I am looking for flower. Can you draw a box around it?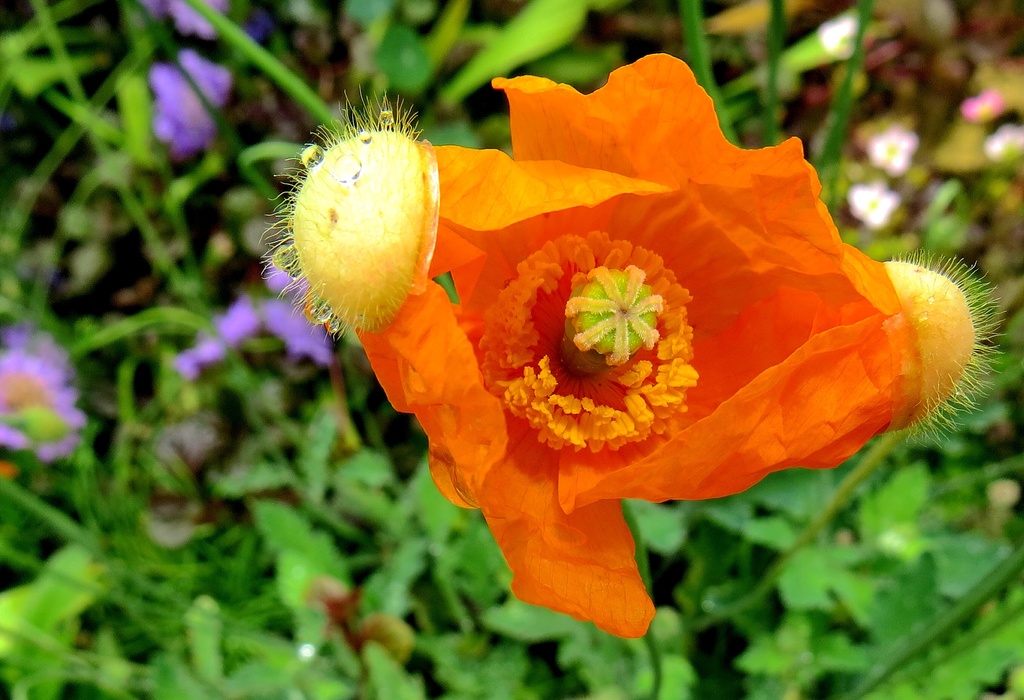
Sure, the bounding box is Rect(168, 266, 344, 378).
